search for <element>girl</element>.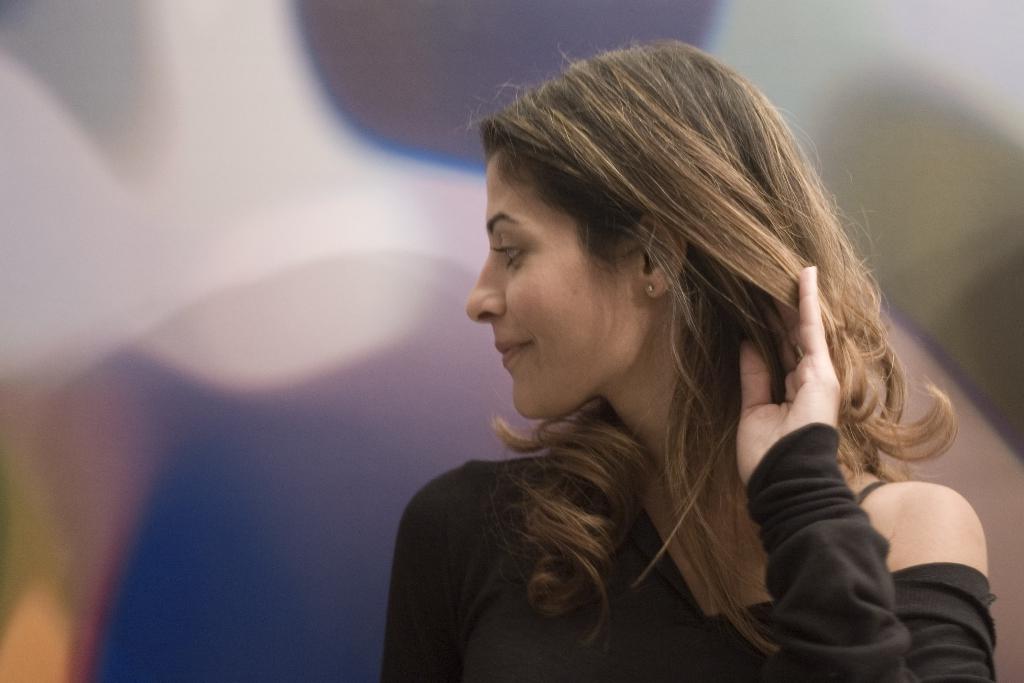
Found at <bbox>378, 35, 993, 682</bbox>.
